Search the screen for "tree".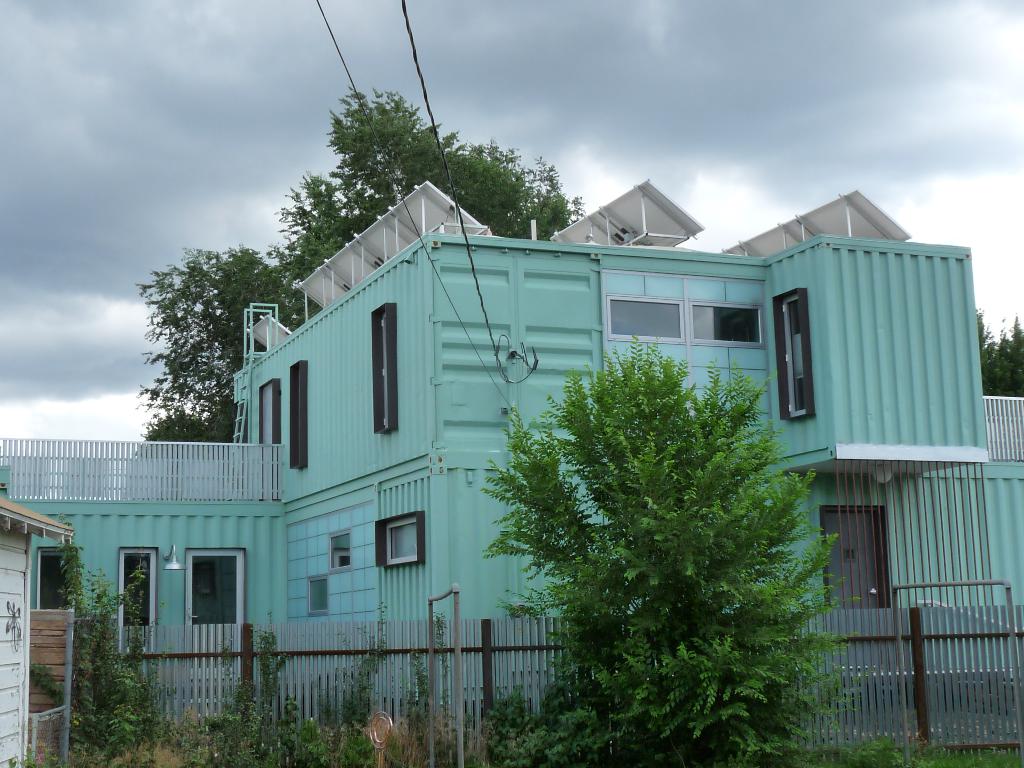
Found at <box>975,301,1023,394</box>.
